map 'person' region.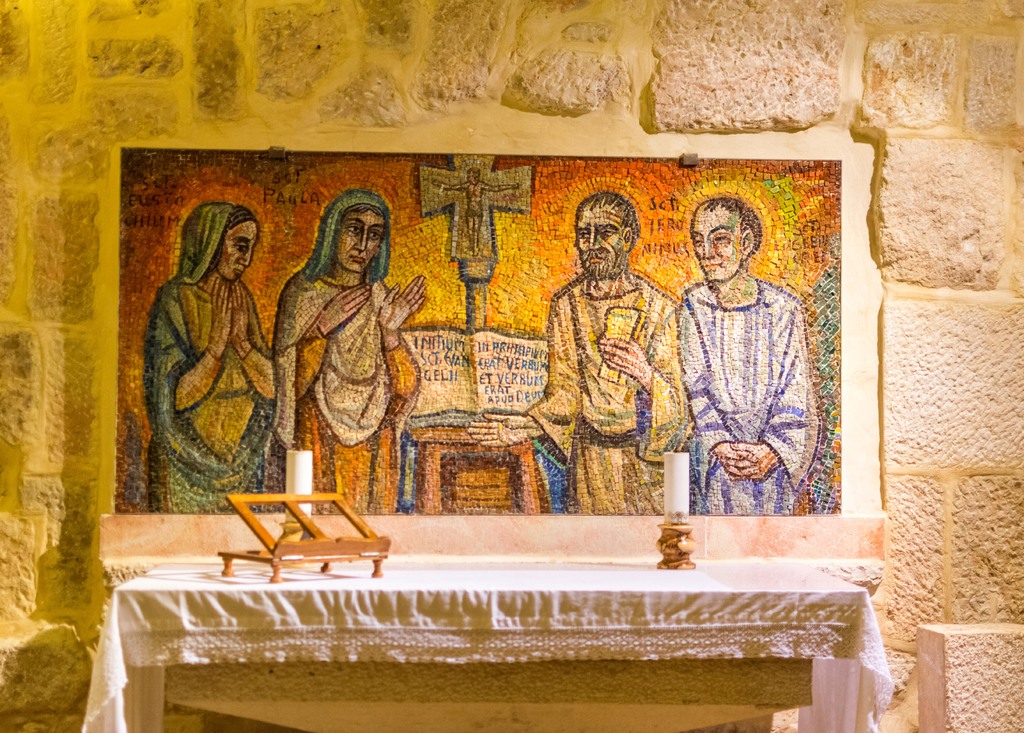
Mapped to box(679, 196, 817, 519).
